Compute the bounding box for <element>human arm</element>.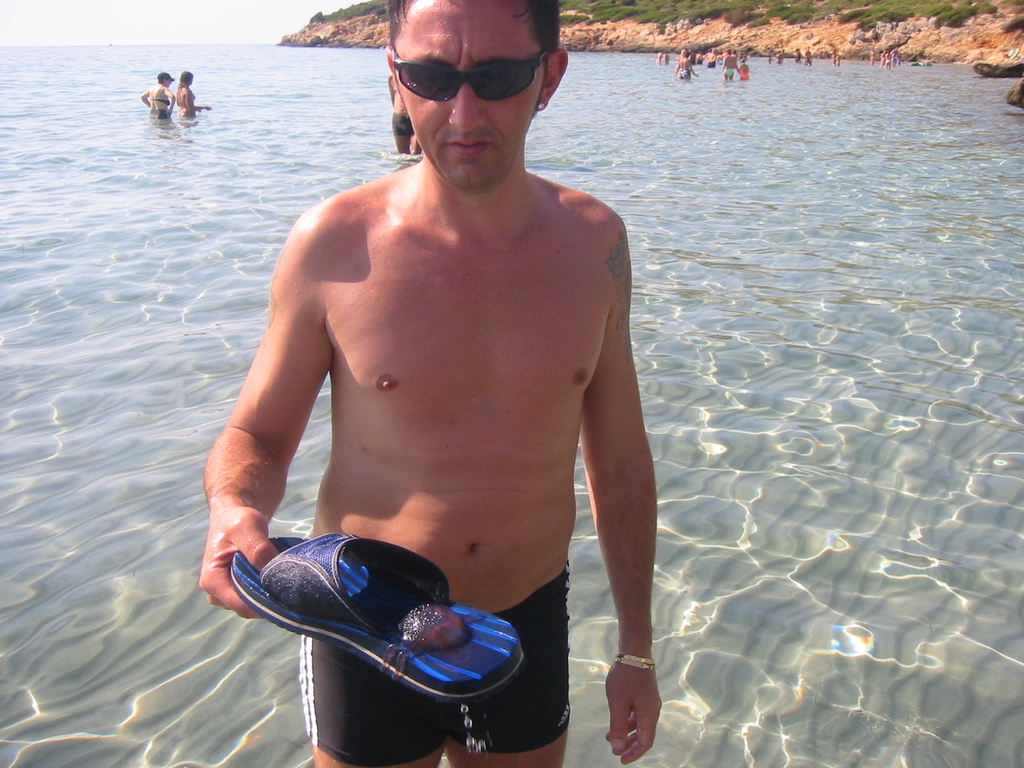
198 237 330 614.
